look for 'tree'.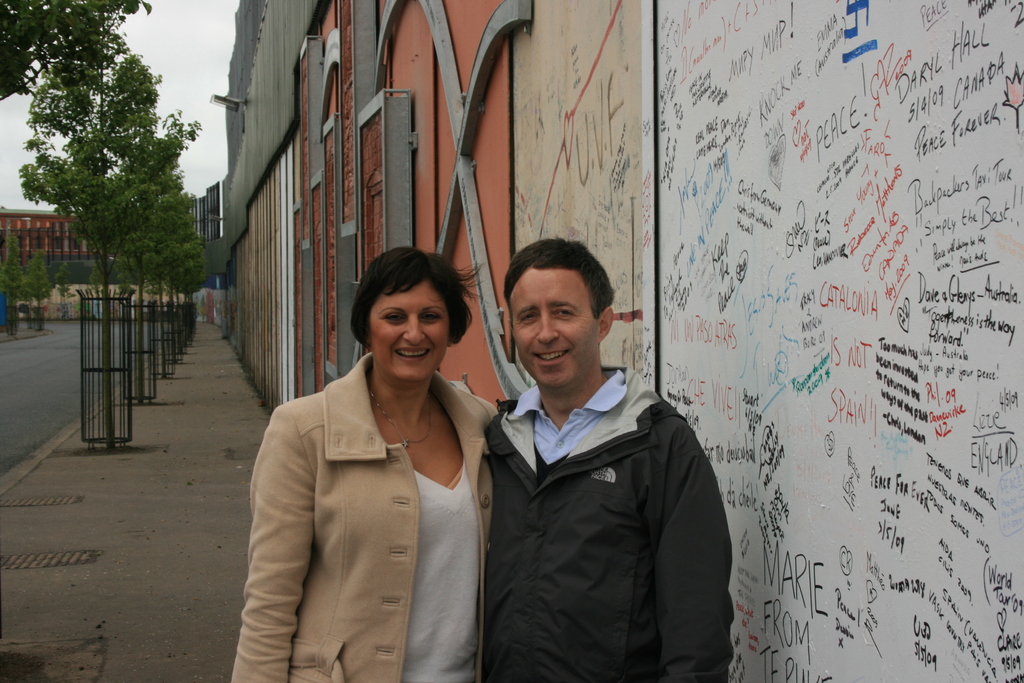
Found: (104, 150, 189, 384).
